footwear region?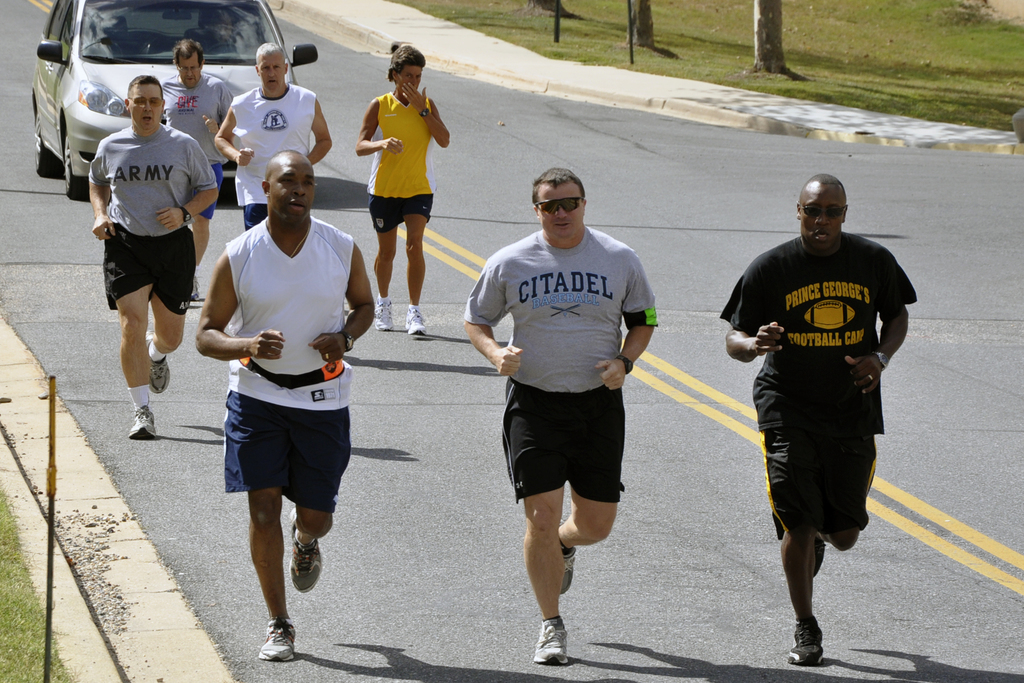
region(241, 603, 302, 666)
